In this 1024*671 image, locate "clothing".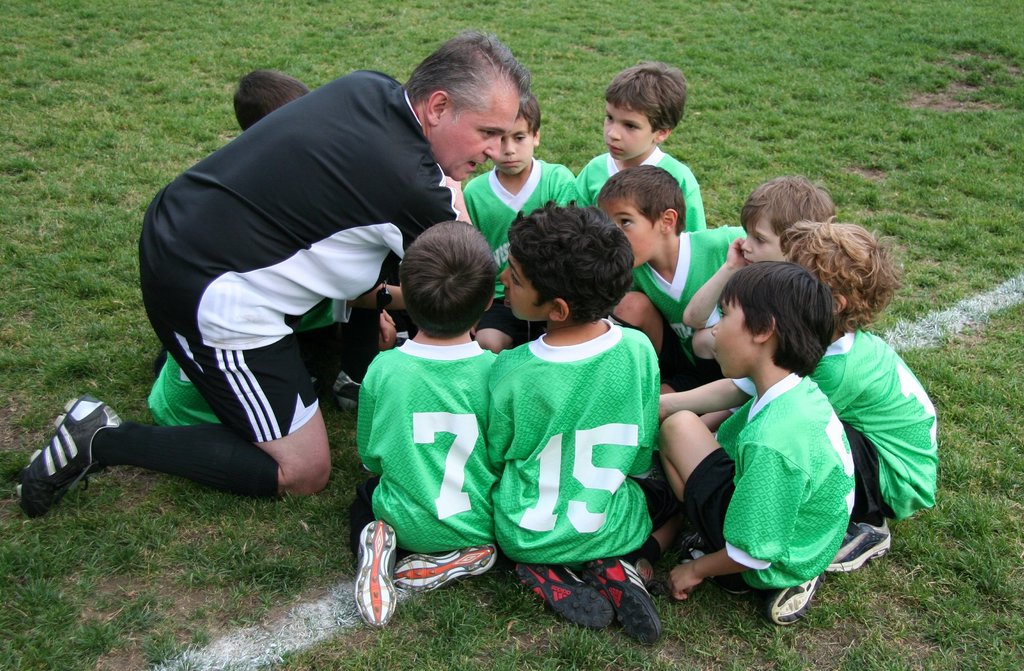
Bounding box: 577/145/708/228.
